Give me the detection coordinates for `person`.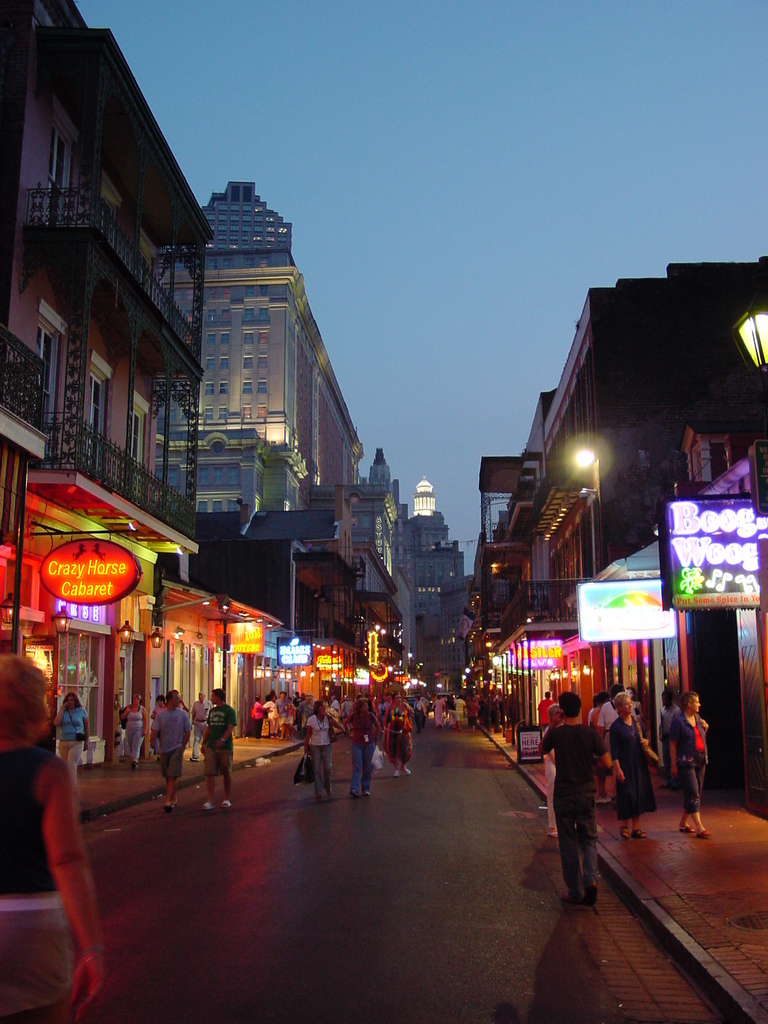
left=468, top=701, right=477, bottom=731.
